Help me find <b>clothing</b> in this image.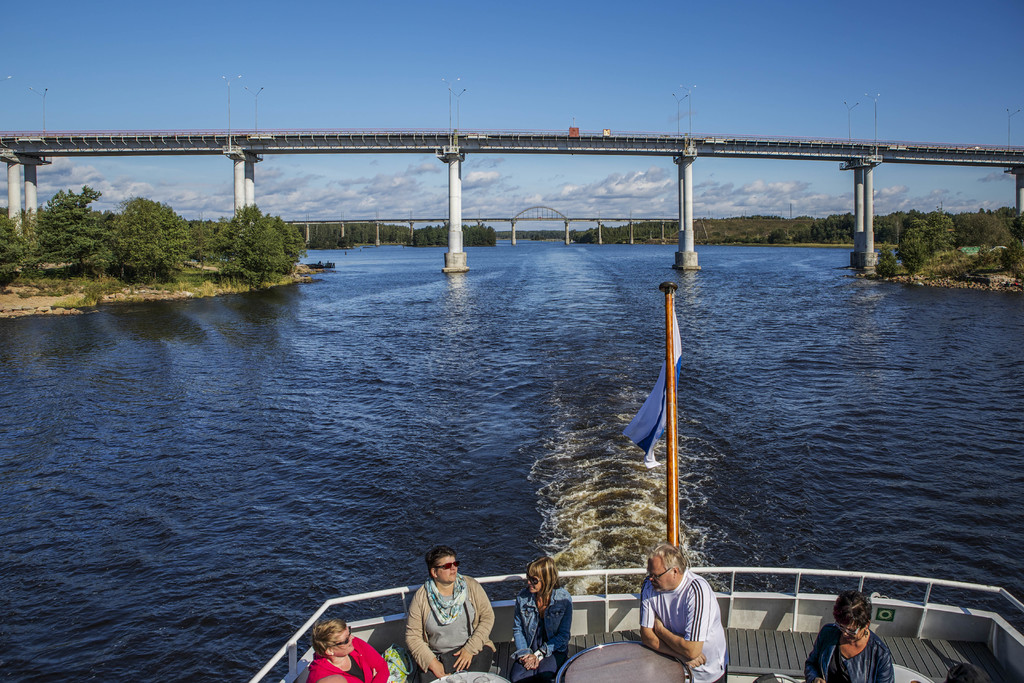
Found it: [left=390, top=572, right=504, bottom=678].
